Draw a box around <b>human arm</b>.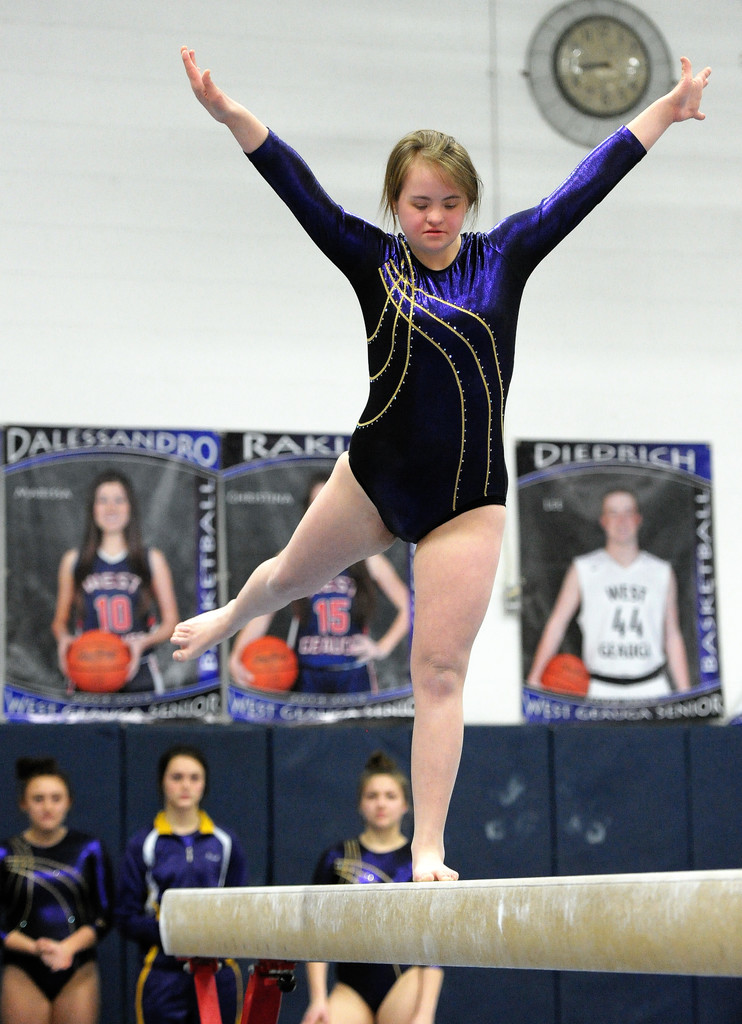
bbox(0, 851, 58, 964).
